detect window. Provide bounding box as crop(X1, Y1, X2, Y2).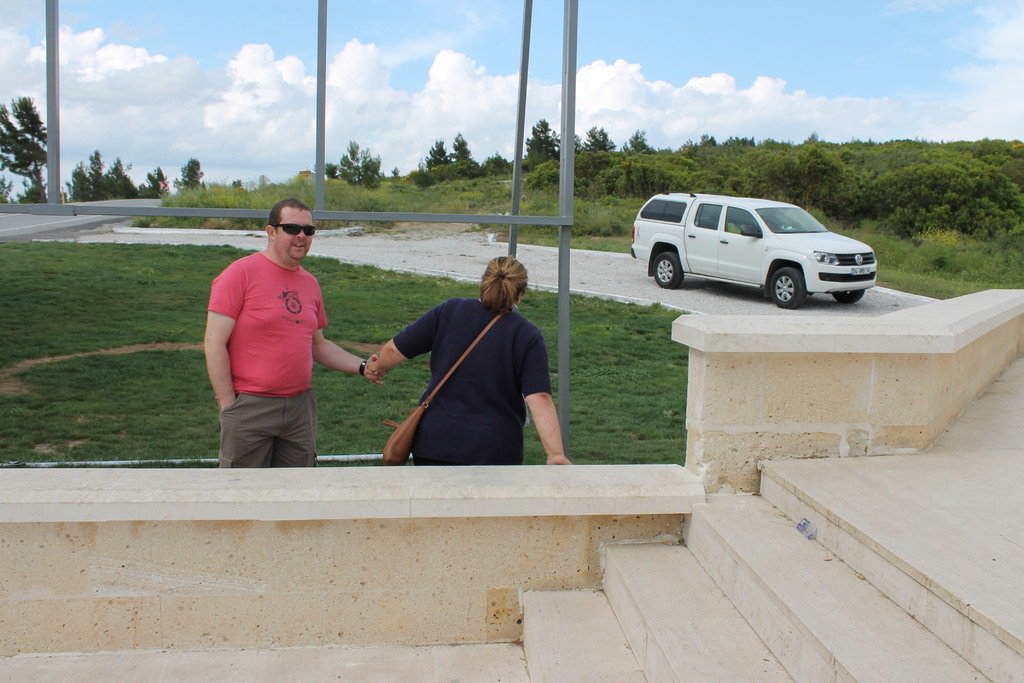
crop(677, 197, 717, 224).
